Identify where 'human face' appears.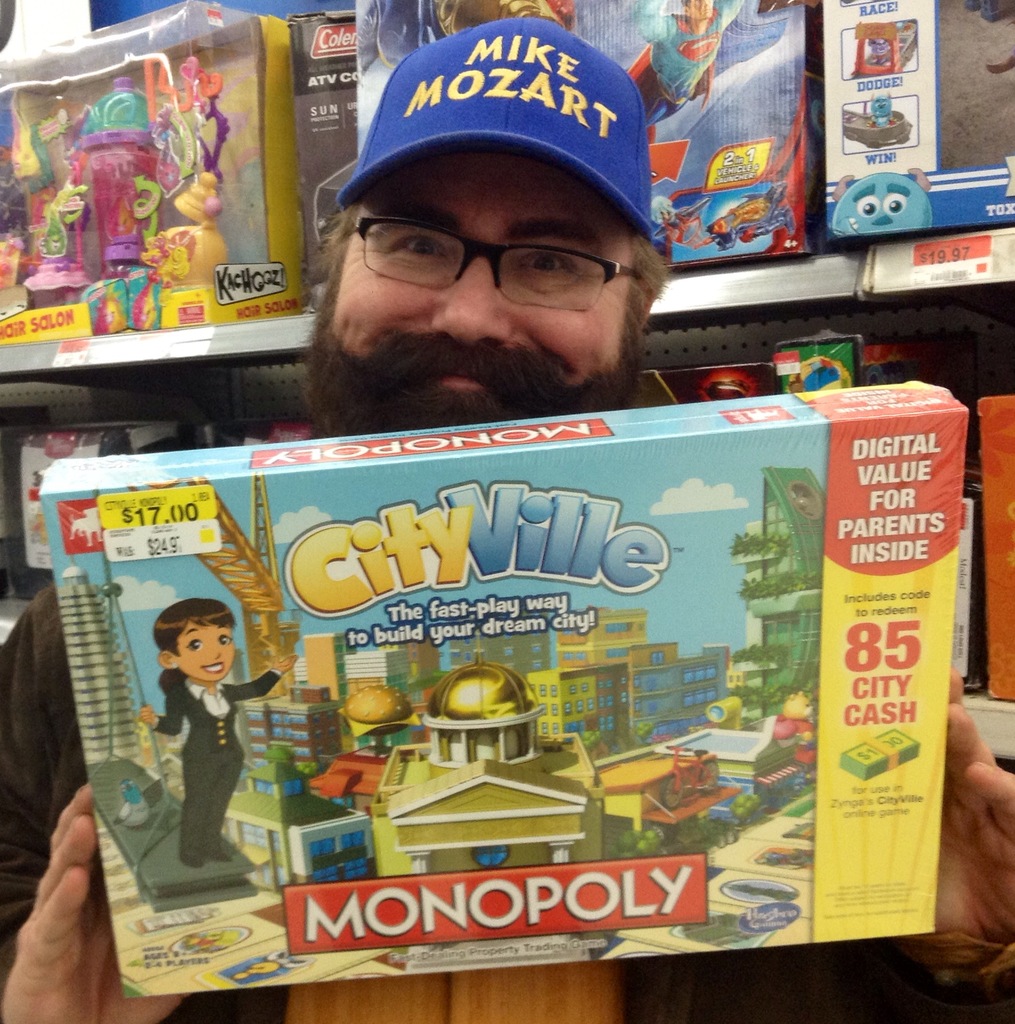
Appears at <box>178,627,234,686</box>.
